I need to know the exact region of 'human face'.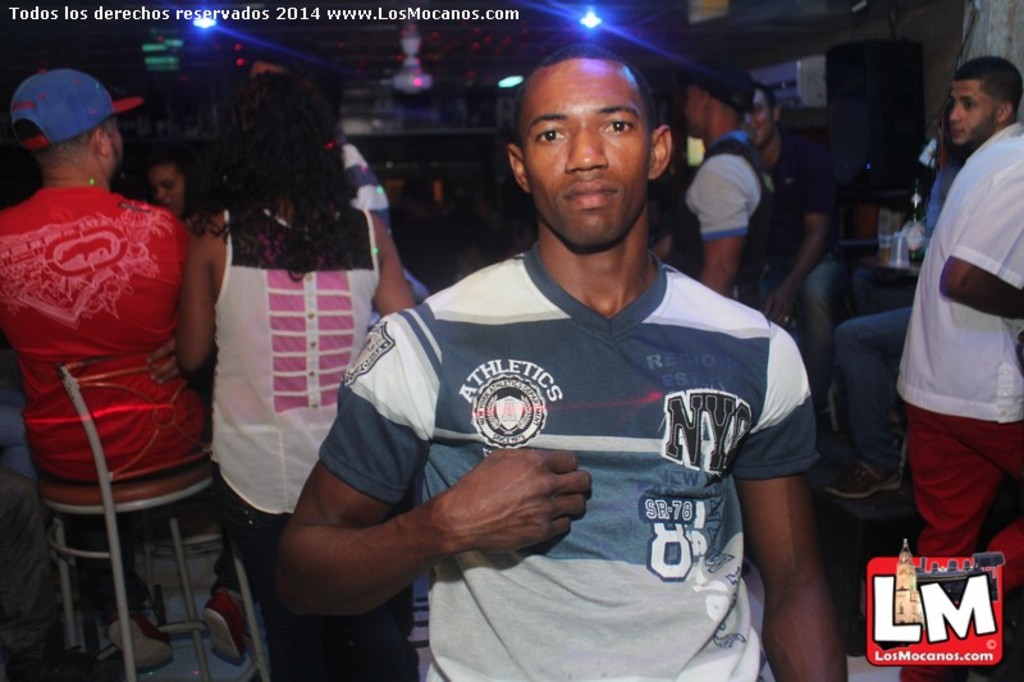
Region: 518, 60, 643, 248.
